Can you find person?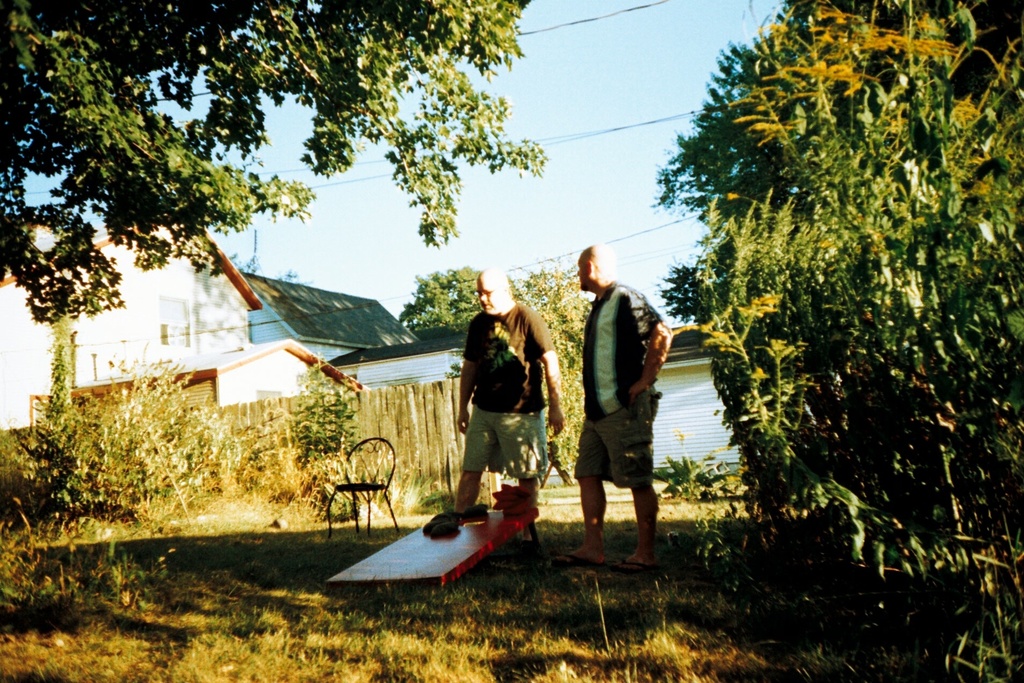
Yes, bounding box: pyautogui.locateOnScreen(551, 240, 673, 571).
